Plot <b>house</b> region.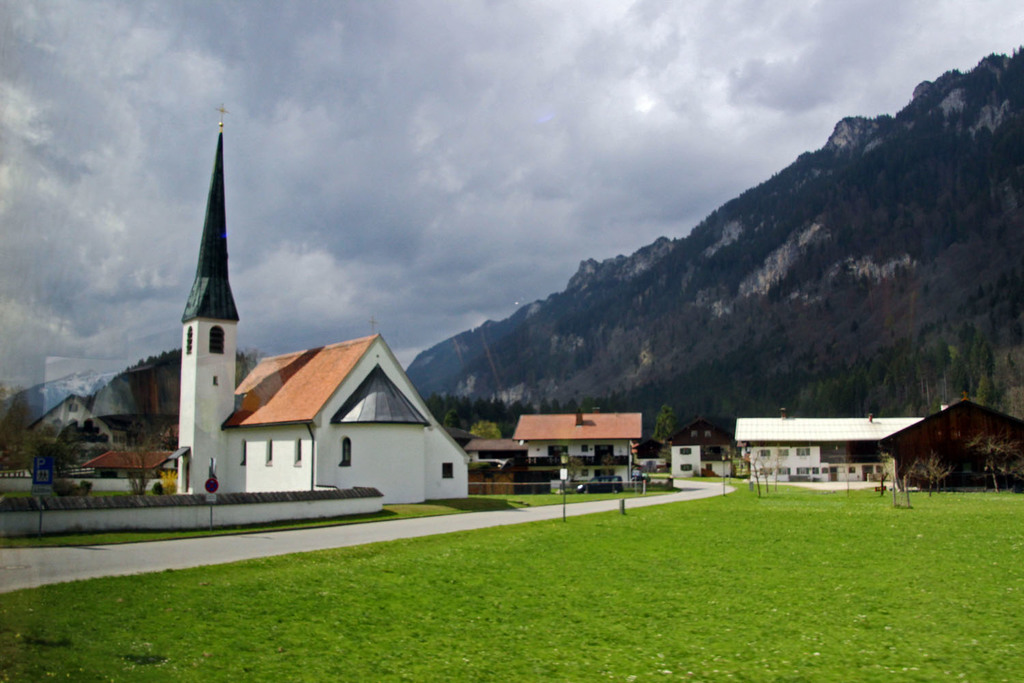
Plotted at l=87, t=105, r=469, b=506.
